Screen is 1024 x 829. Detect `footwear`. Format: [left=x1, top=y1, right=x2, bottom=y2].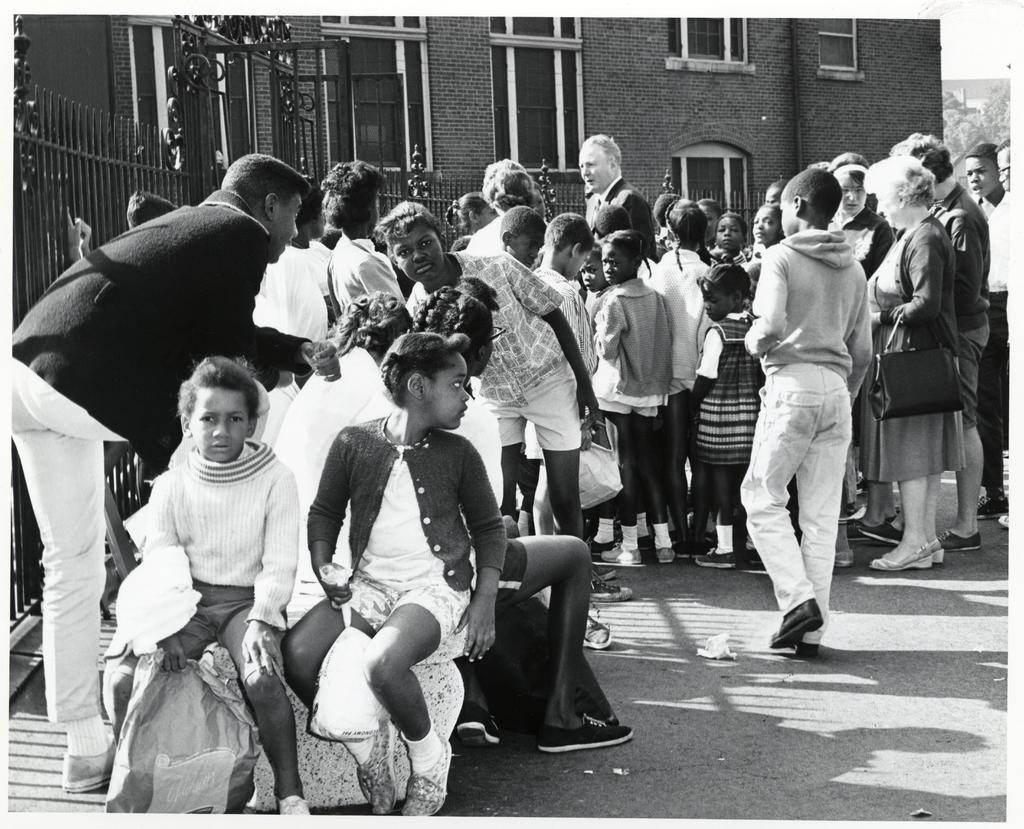
[left=737, top=546, right=762, bottom=563].
